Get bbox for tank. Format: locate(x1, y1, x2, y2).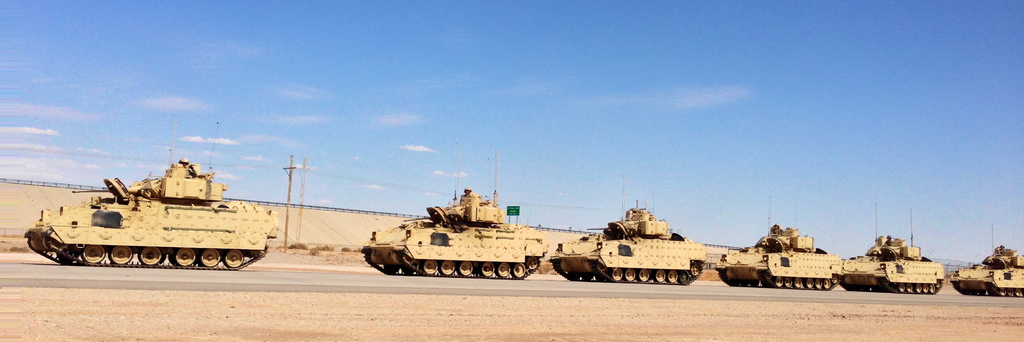
locate(948, 225, 1023, 298).
